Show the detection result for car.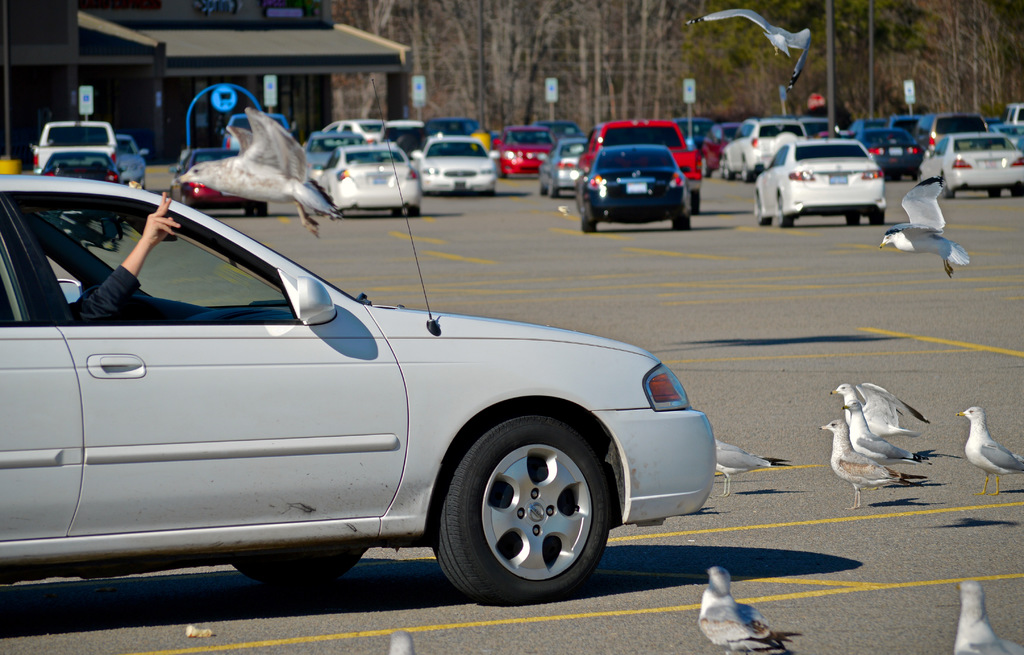
l=579, t=141, r=692, b=232.
